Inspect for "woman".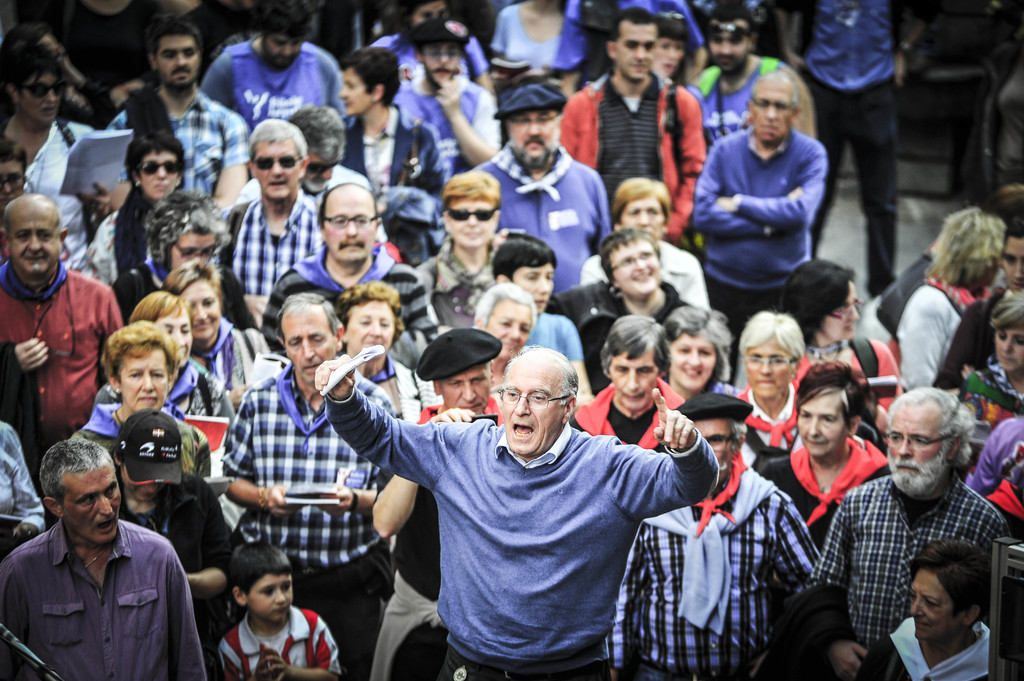
Inspection: box=[399, 171, 510, 314].
